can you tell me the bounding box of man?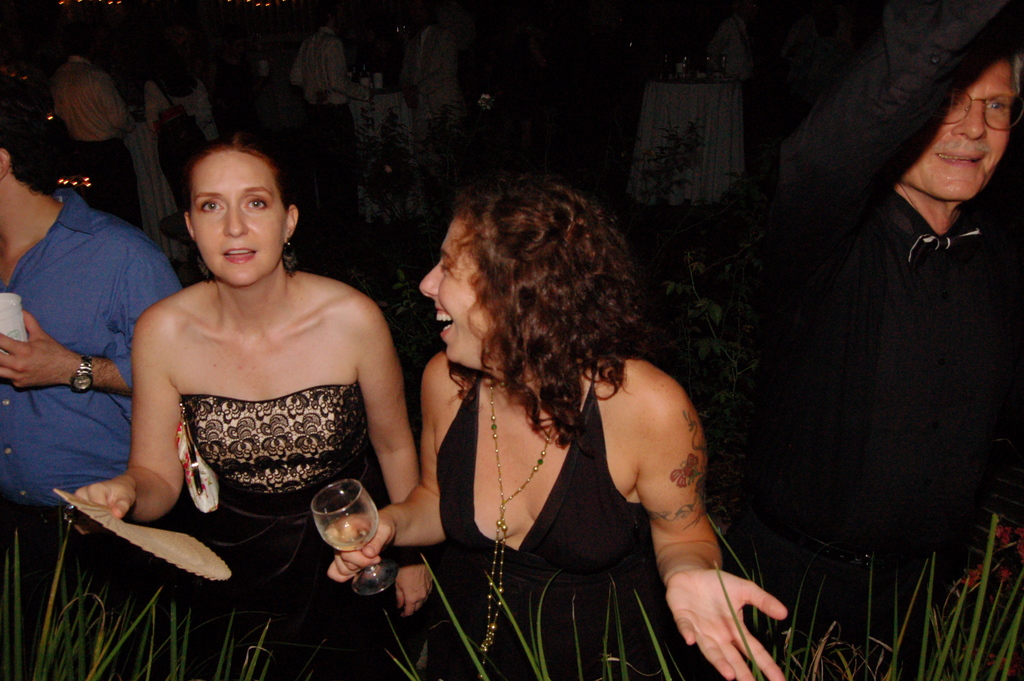
[x1=758, y1=55, x2=1023, y2=600].
